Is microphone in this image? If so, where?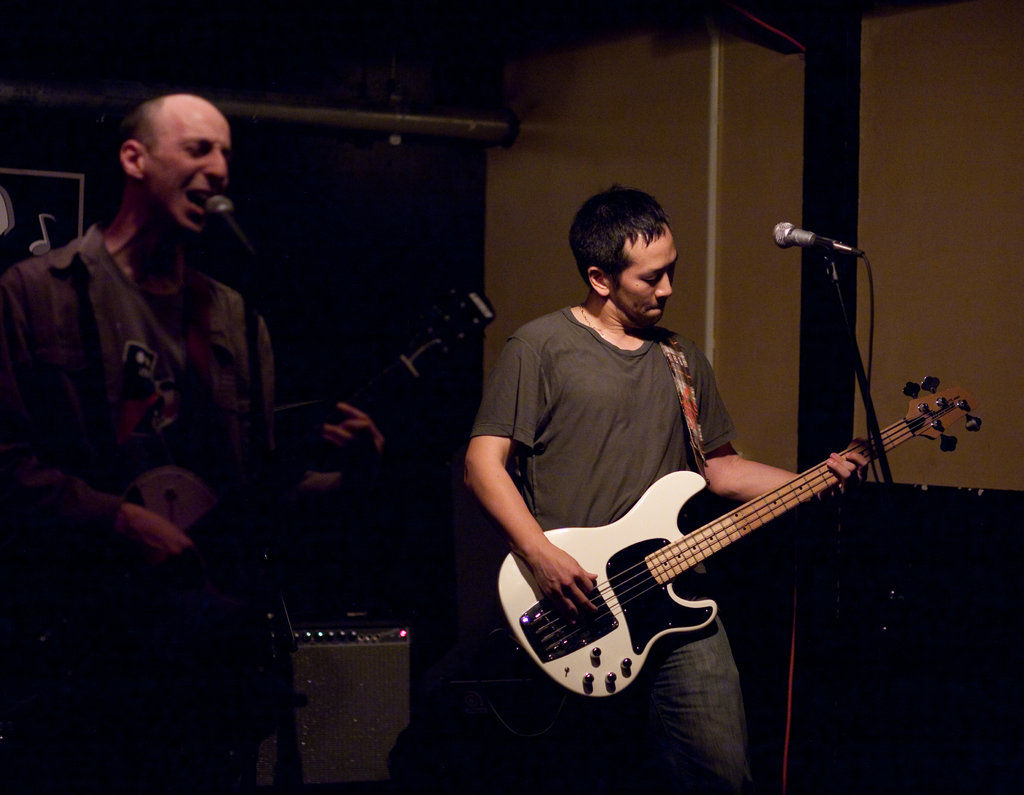
Yes, at l=772, t=218, r=828, b=250.
